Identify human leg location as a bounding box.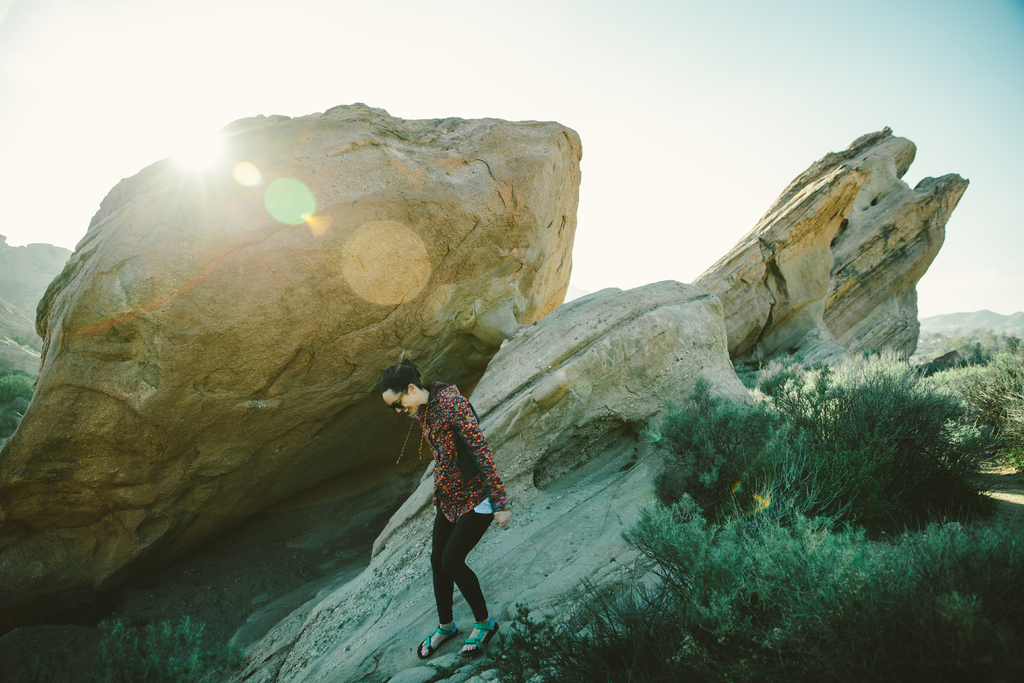
bbox=(415, 508, 455, 662).
